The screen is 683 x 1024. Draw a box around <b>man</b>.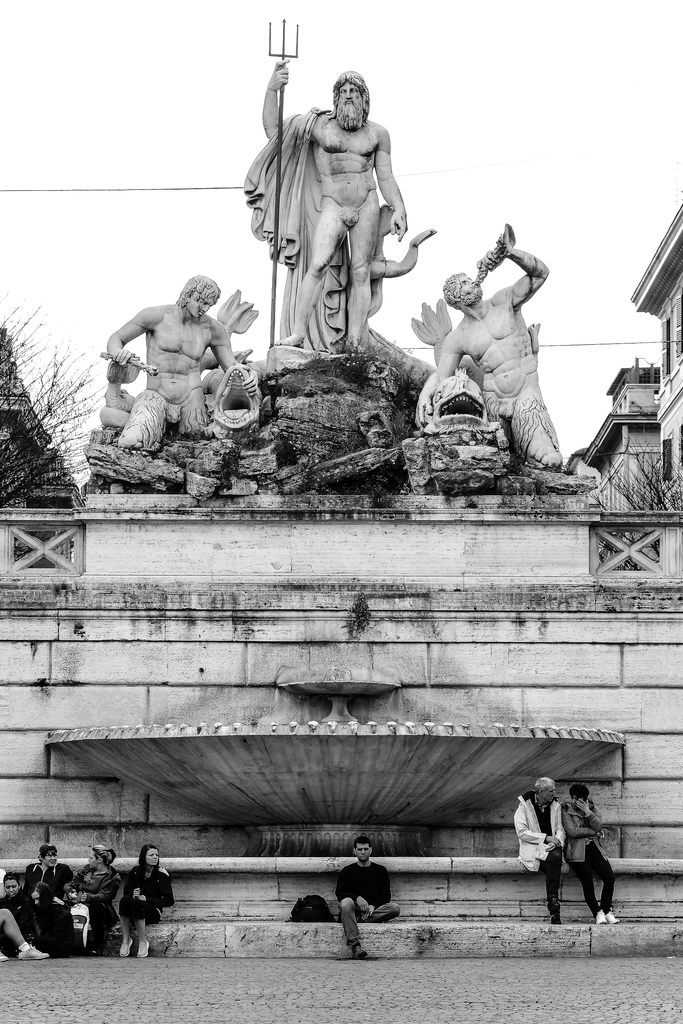
{"left": 334, "top": 837, "right": 397, "bottom": 960}.
